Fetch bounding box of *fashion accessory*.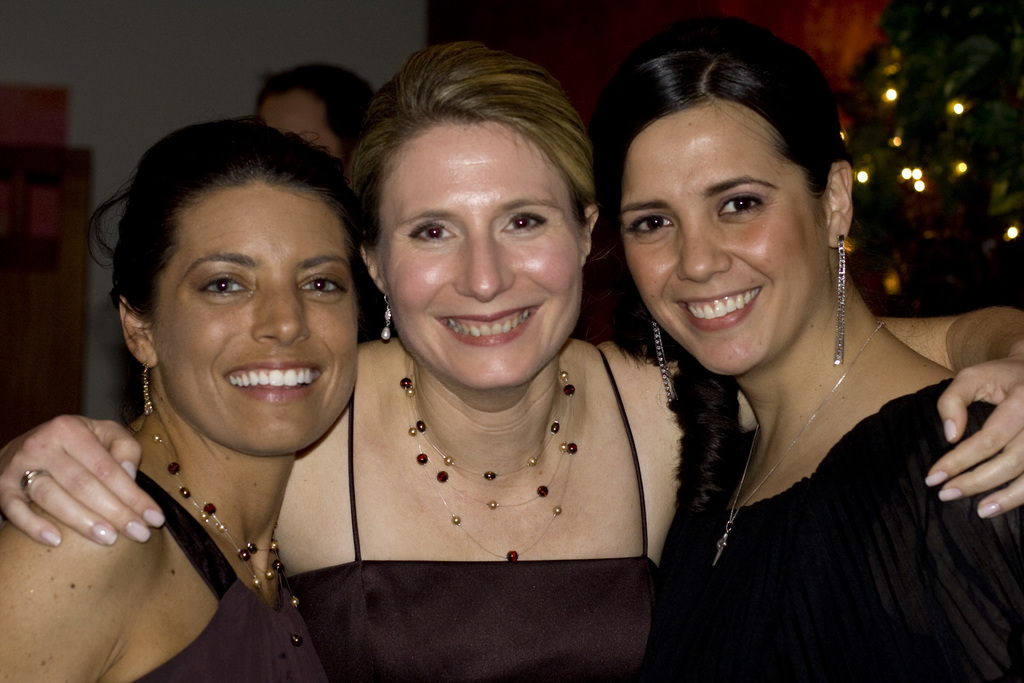
Bbox: 383,294,394,345.
